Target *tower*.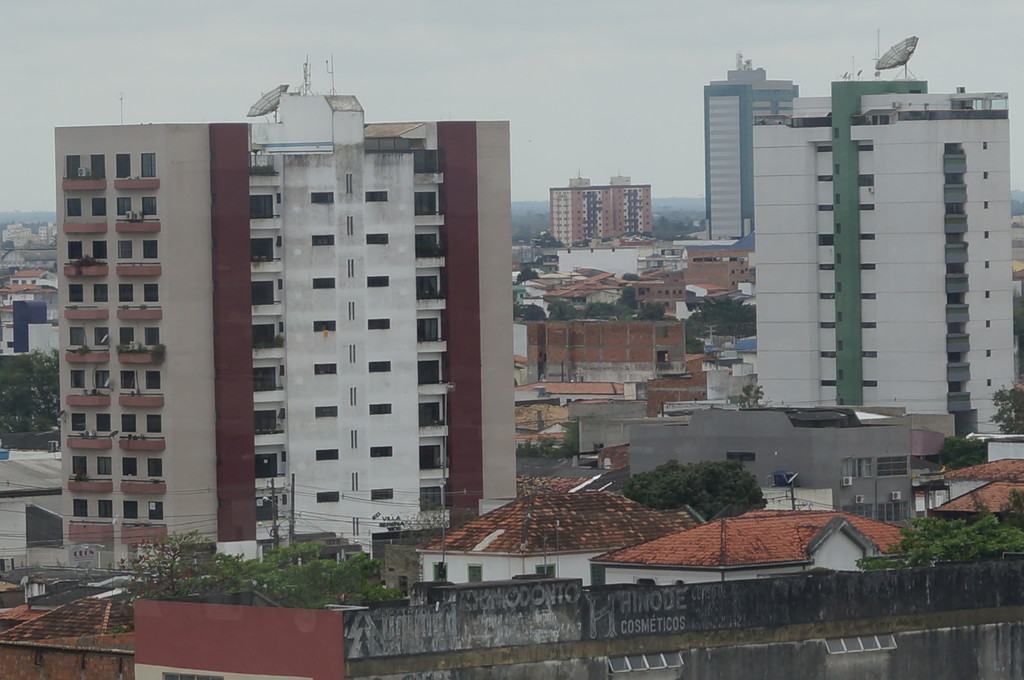
Target region: select_region(699, 40, 801, 253).
